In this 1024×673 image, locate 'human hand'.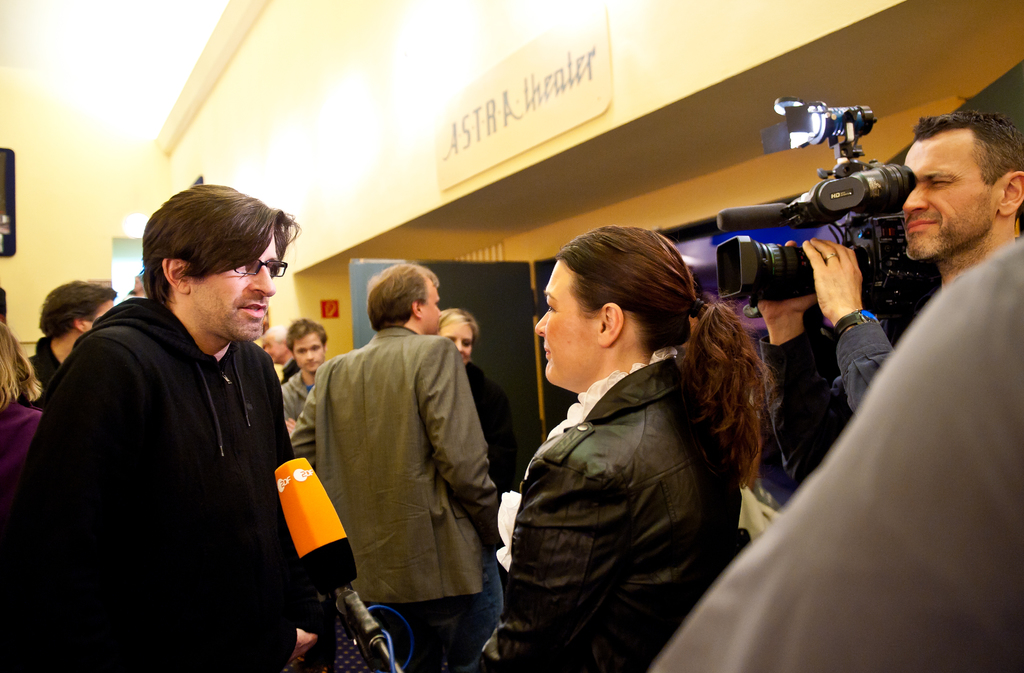
Bounding box: 284, 417, 295, 435.
